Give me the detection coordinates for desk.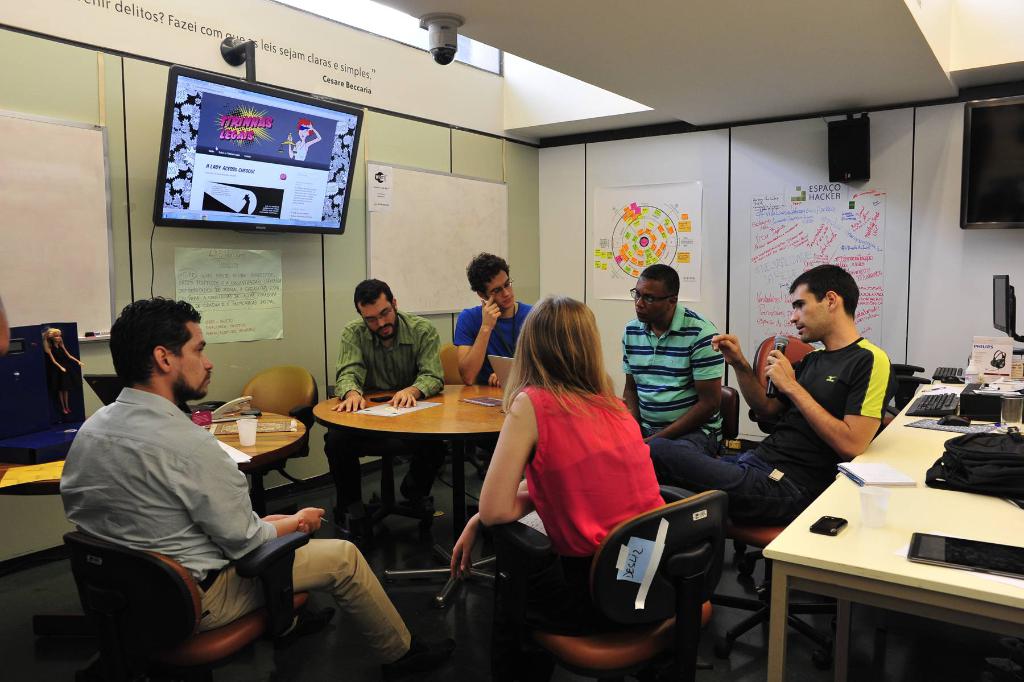
select_region(761, 377, 1023, 681).
